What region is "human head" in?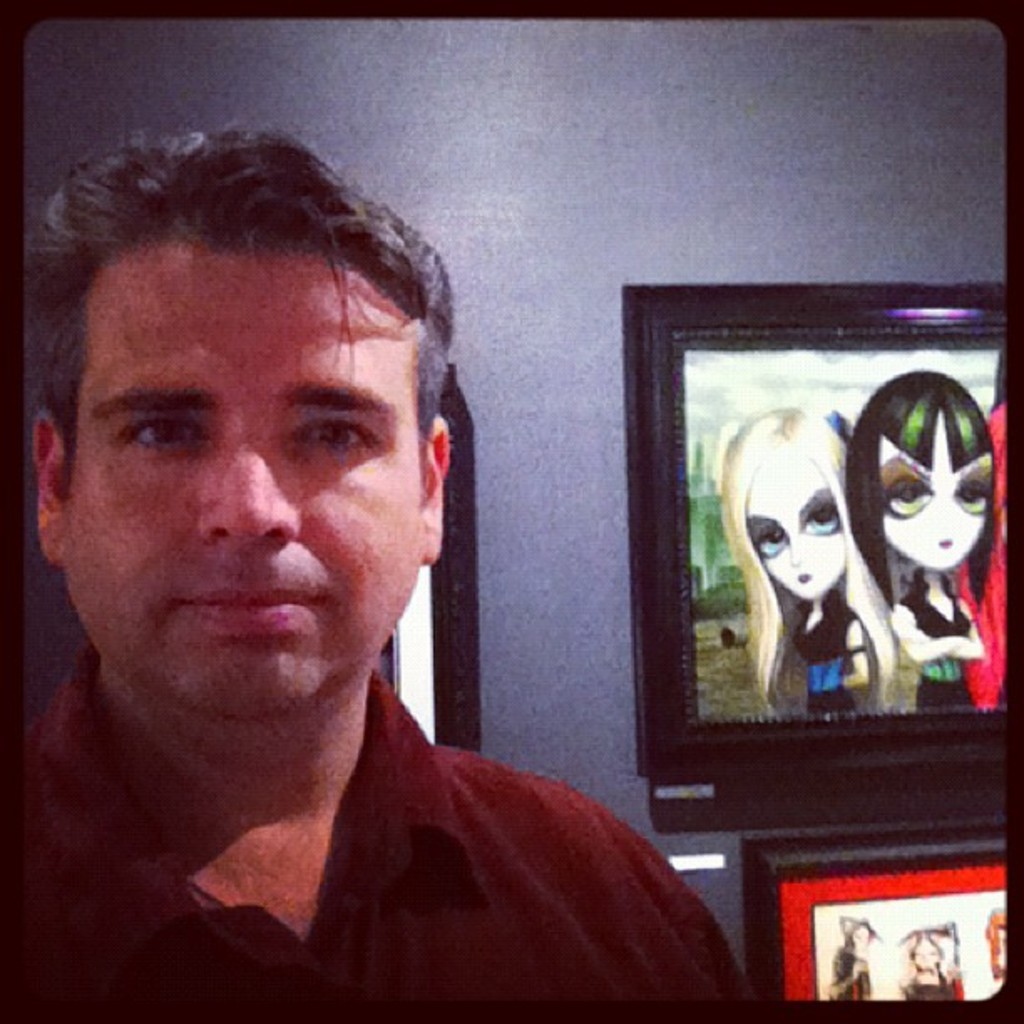
pyautogui.locateOnScreen(909, 937, 945, 970).
